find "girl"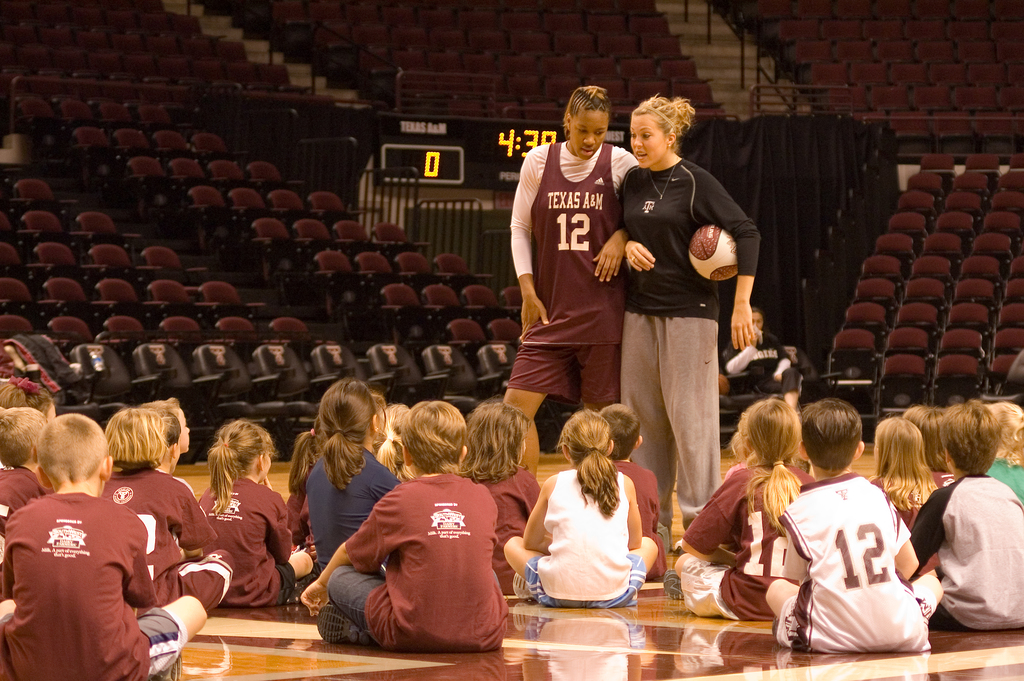
BBox(904, 402, 959, 486)
